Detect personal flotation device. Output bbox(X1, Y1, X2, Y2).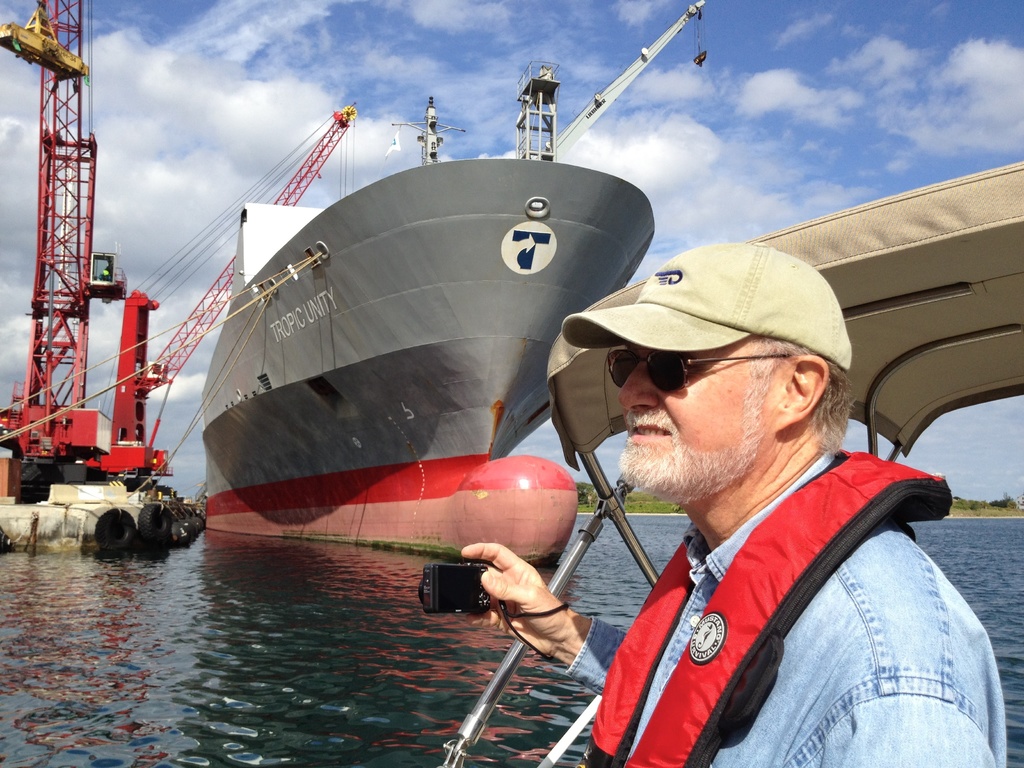
bbox(577, 444, 959, 767).
